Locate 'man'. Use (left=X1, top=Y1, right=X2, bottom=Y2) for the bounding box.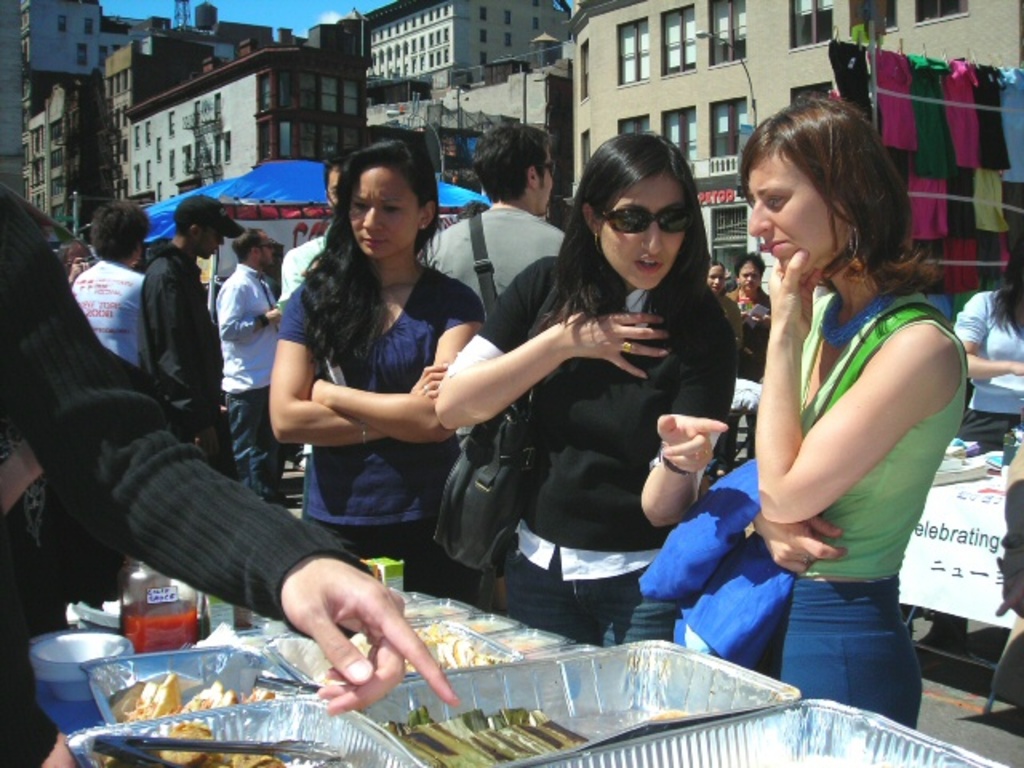
(left=421, top=126, right=578, bottom=318).
